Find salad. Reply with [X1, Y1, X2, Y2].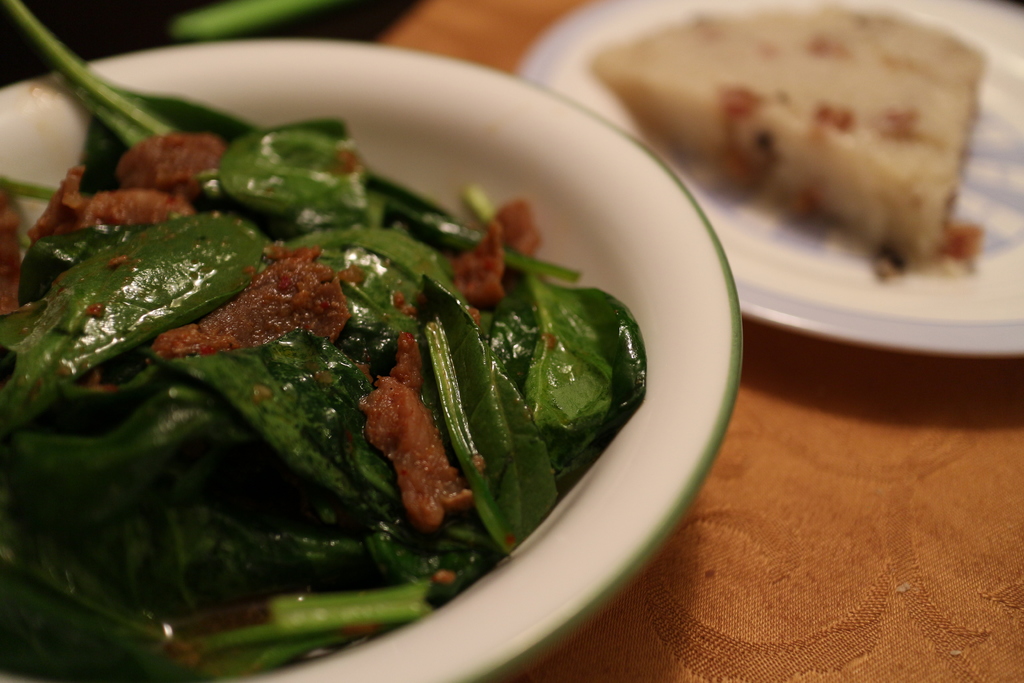
[3, 0, 652, 682].
